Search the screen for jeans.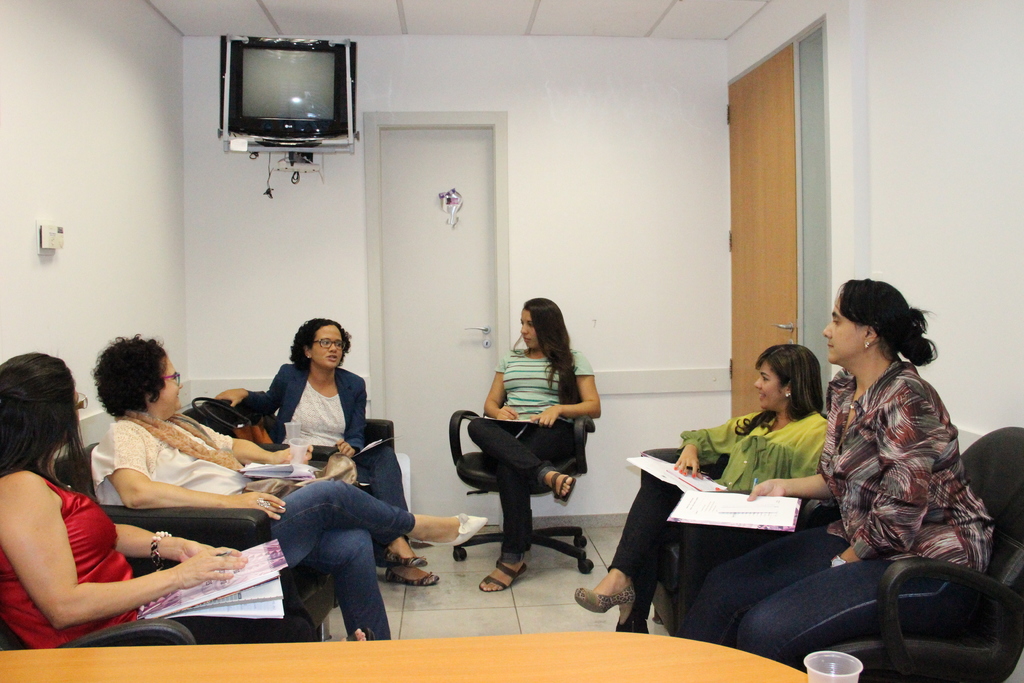
Found at detection(477, 413, 573, 557).
